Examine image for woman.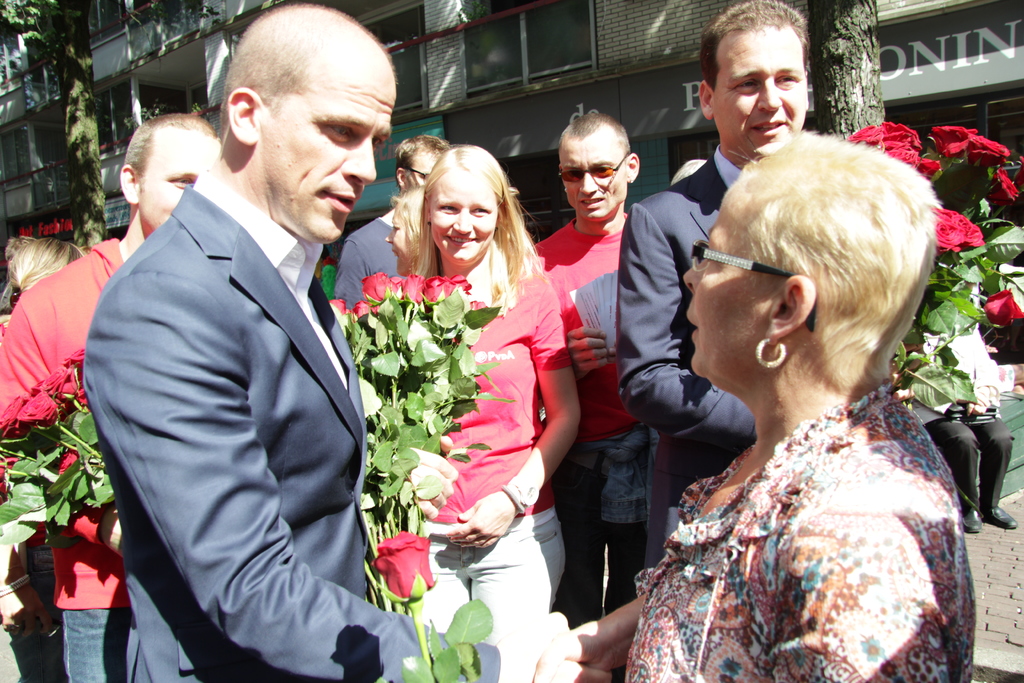
Examination result: [599,125,1002,682].
